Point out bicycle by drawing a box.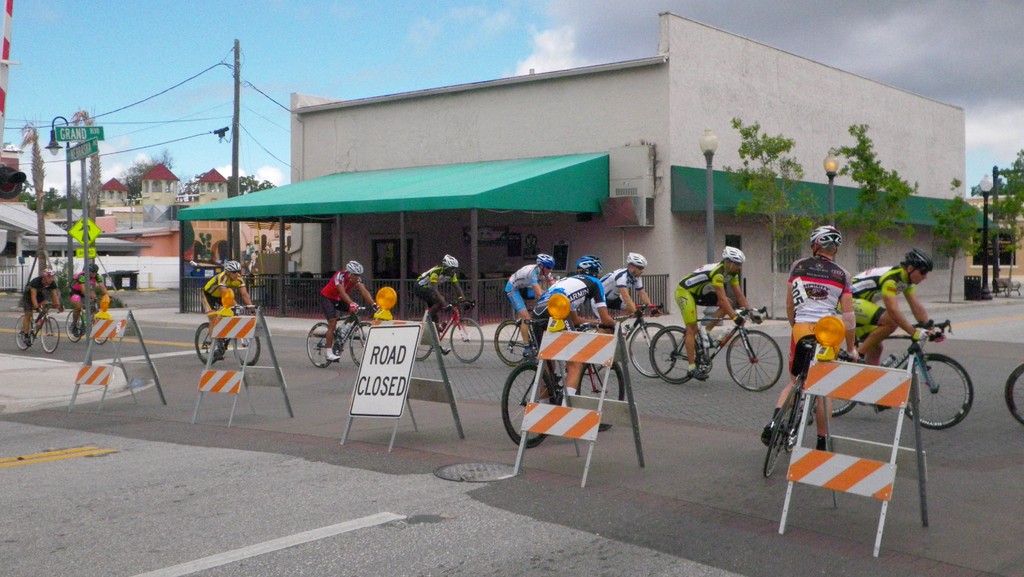
[left=762, top=337, right=853, bottom=478].
